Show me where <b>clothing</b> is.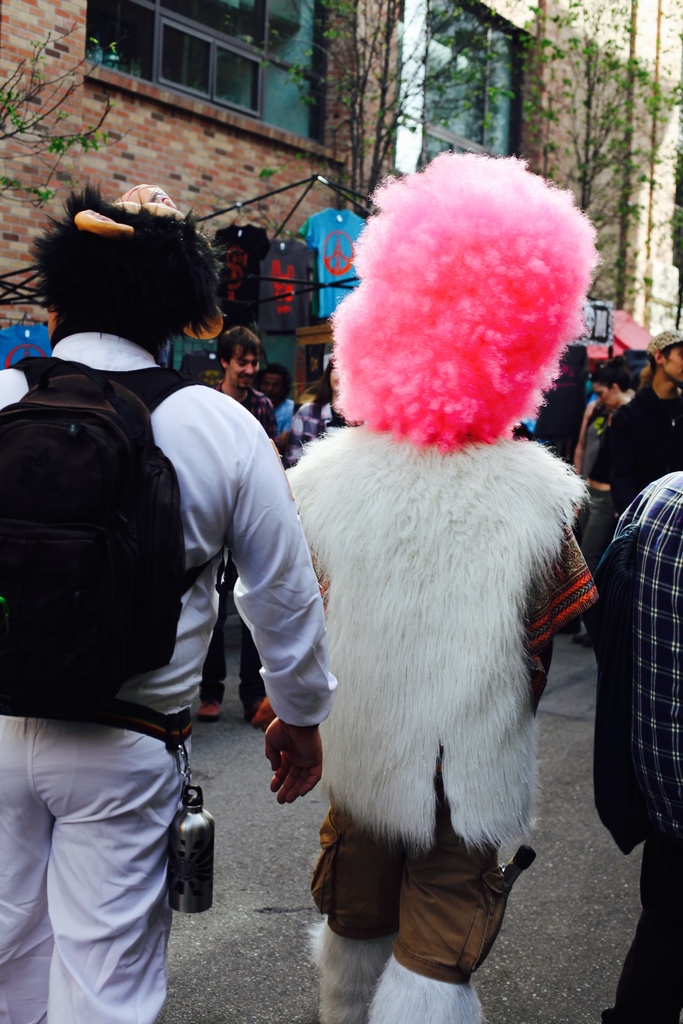
<b>clothing</b> is at select_region(602, 390, 682, 671).
